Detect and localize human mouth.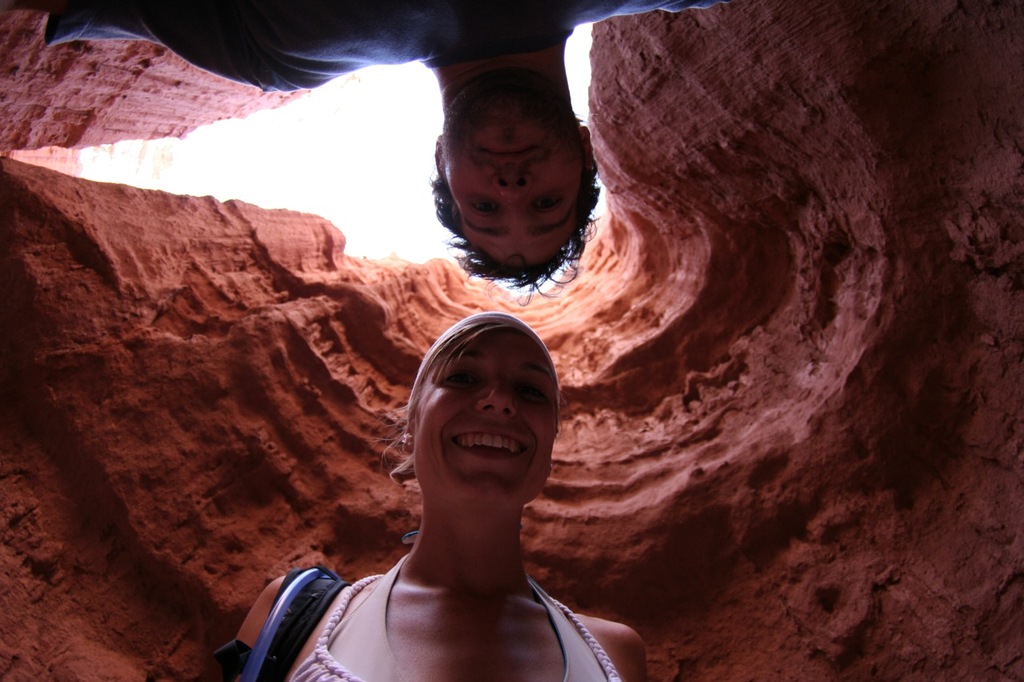
Localized at [469,145,541,162].
